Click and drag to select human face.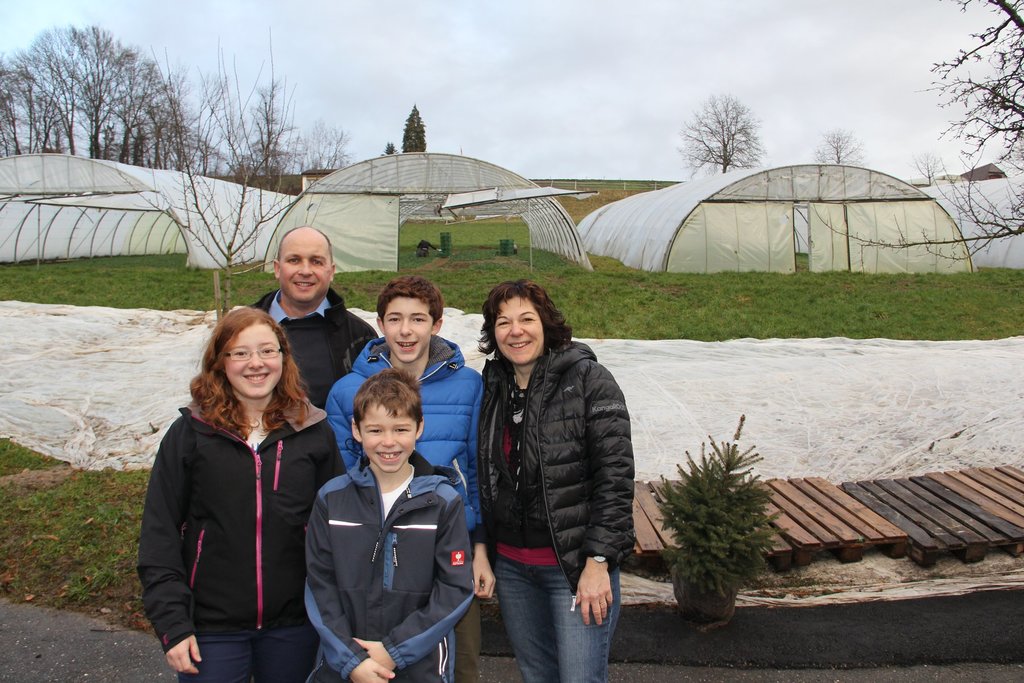
Selection: <bbox>360, 415, 415, 470</bbox>.
